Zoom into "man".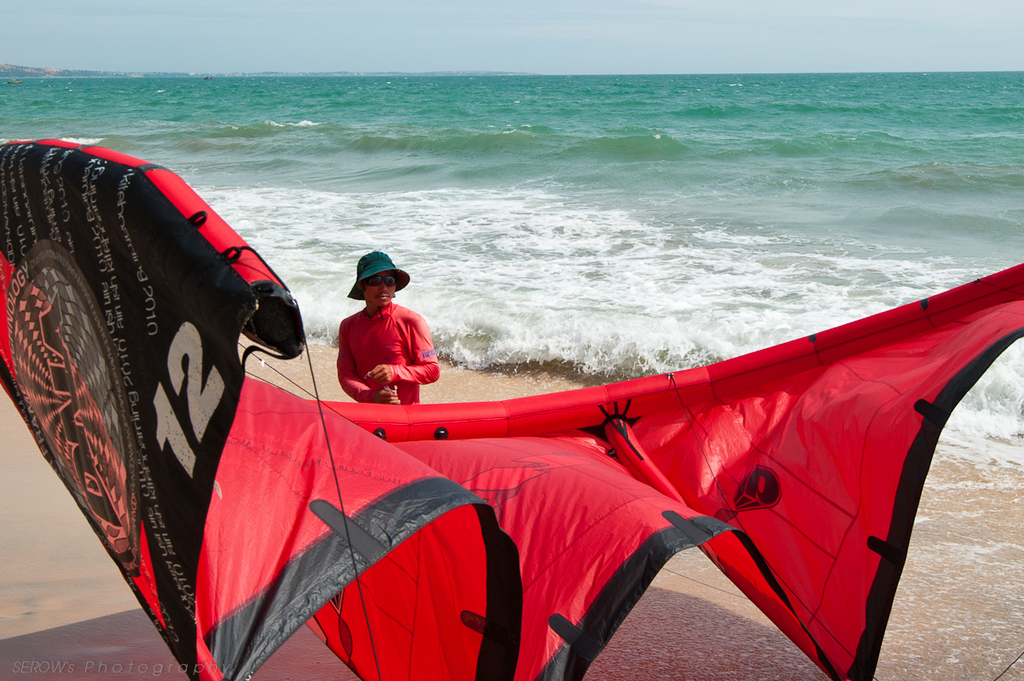
Zoom target: (x1=335, y1=251, x2=441, y2=405).
